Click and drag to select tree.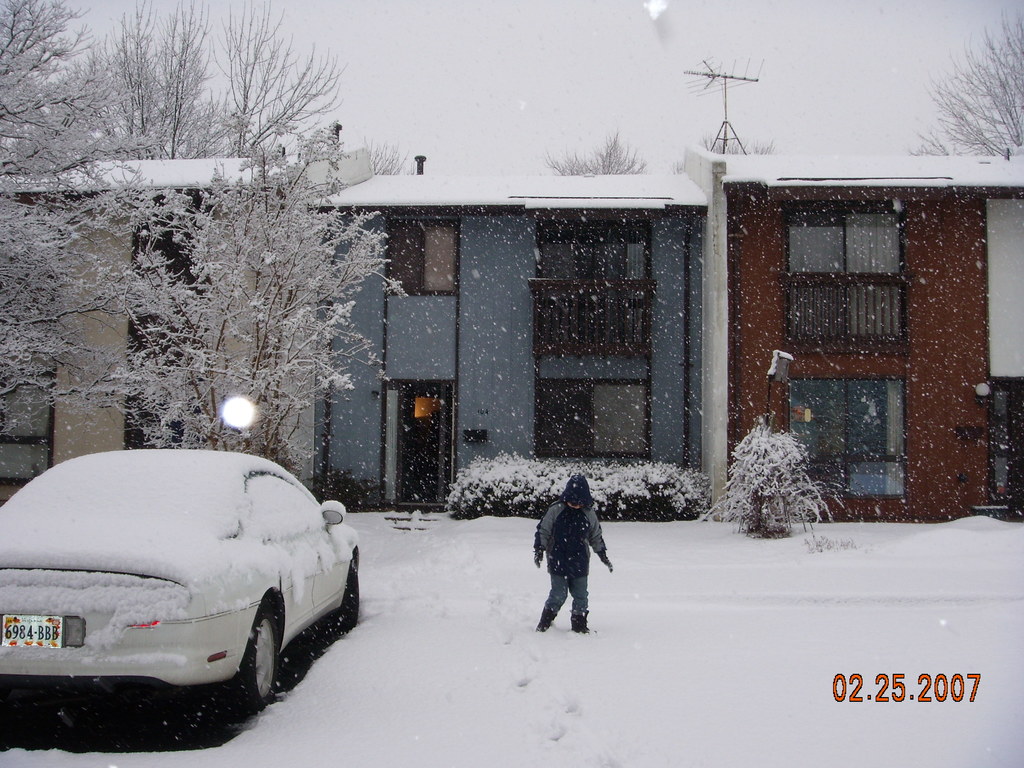
Selection: pyautogui.locateOnScreen(909, 8, 1023, 172).
